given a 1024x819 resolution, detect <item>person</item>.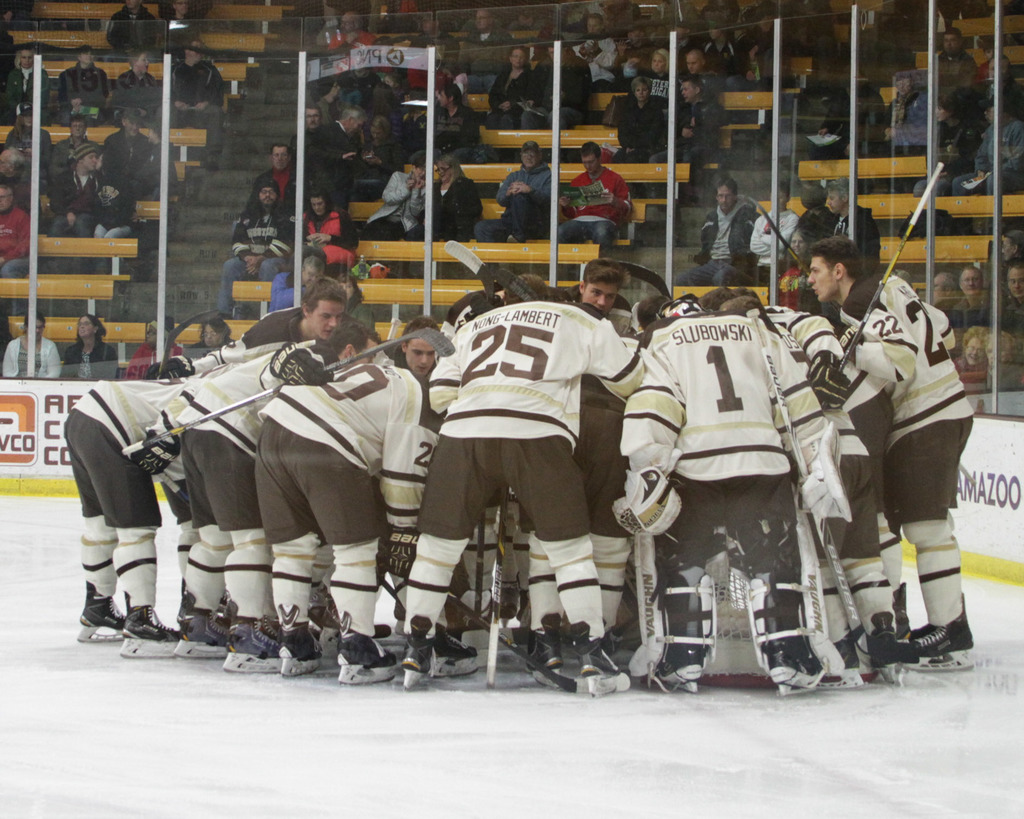
(x1=477, y1=140, x2=548, y2=232).
